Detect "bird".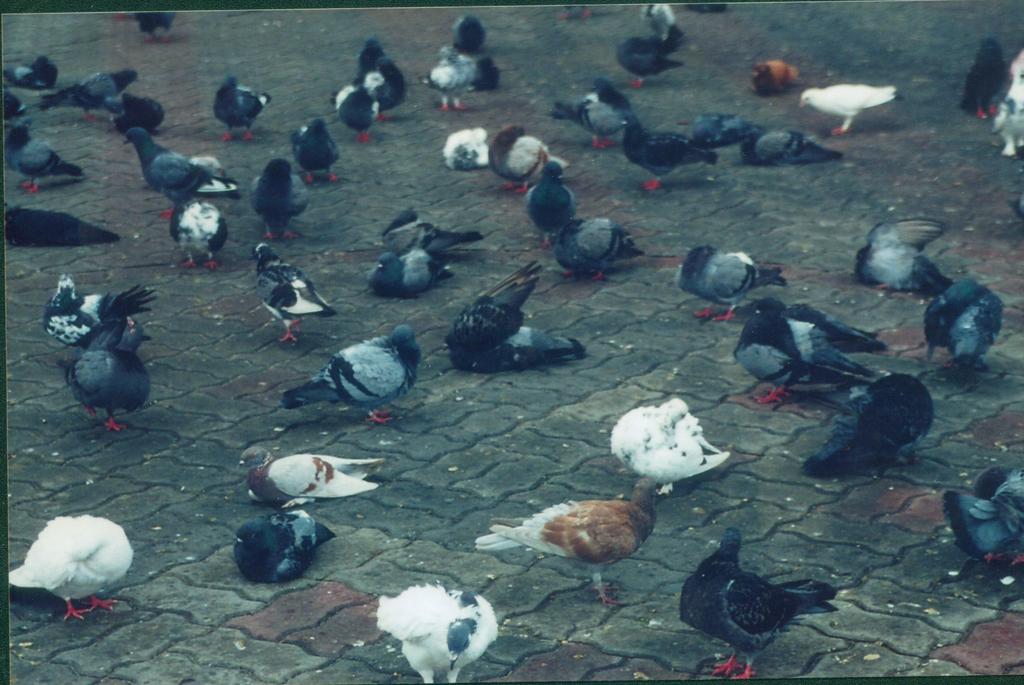
Detected at l=241, t=245, r=324, b=333.
